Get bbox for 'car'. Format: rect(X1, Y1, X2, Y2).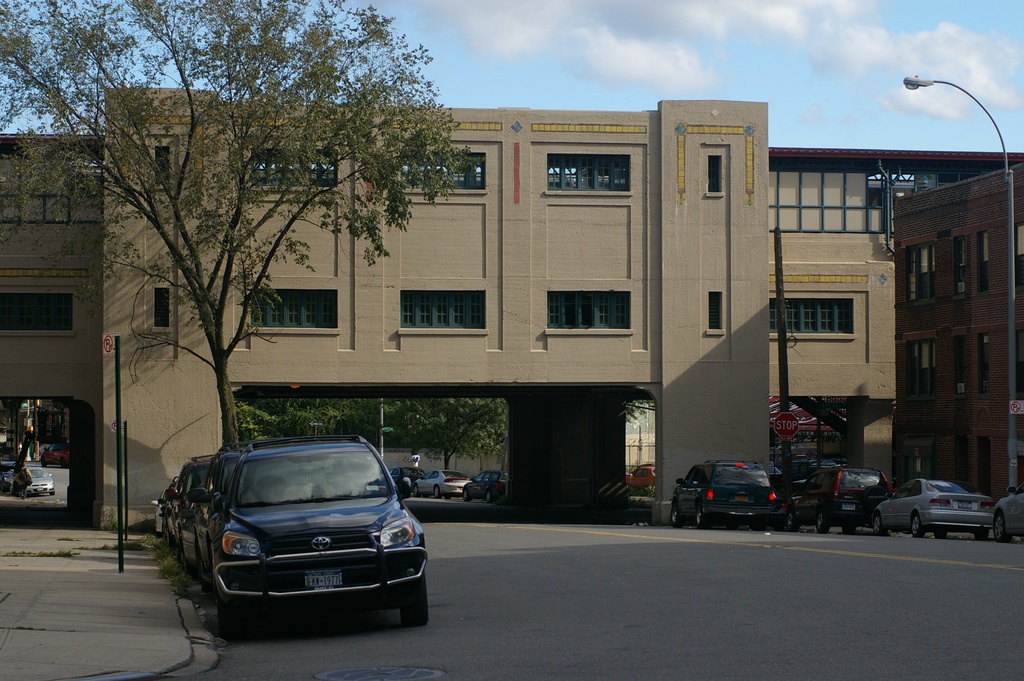
rect(154, 485, 168, 530).
